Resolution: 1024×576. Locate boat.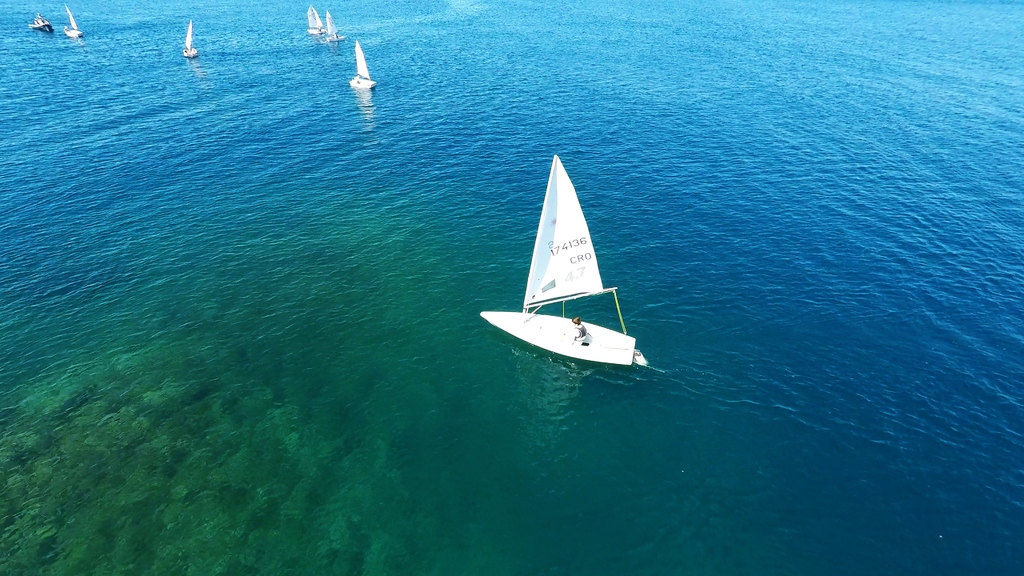
178:15:198:59.
